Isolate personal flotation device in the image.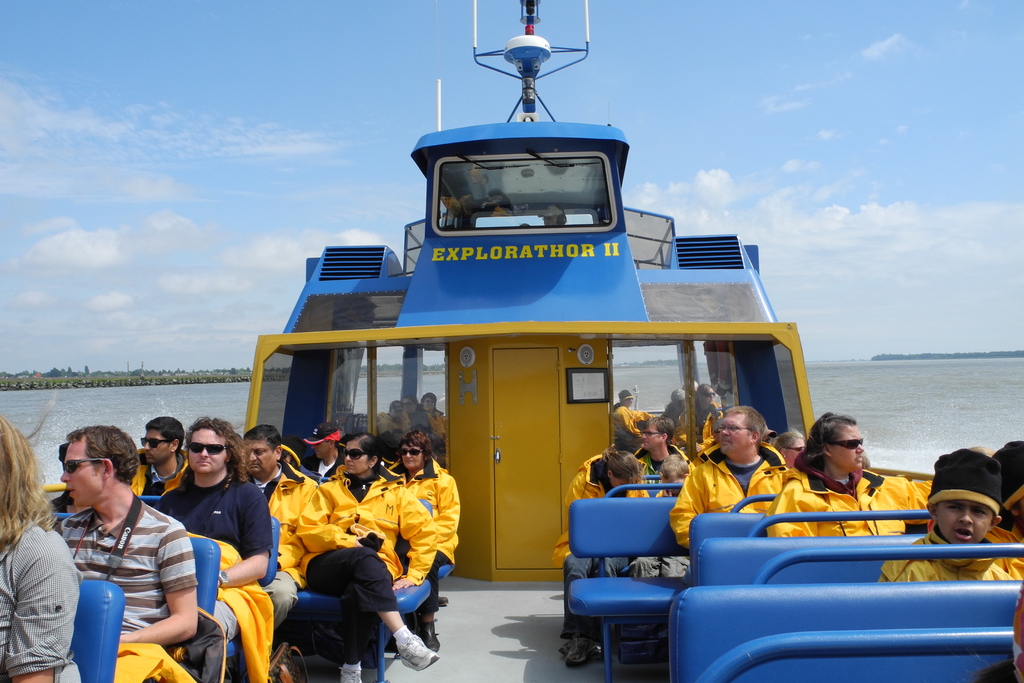
Isolated region: box=[545, 450, 654, 567].
